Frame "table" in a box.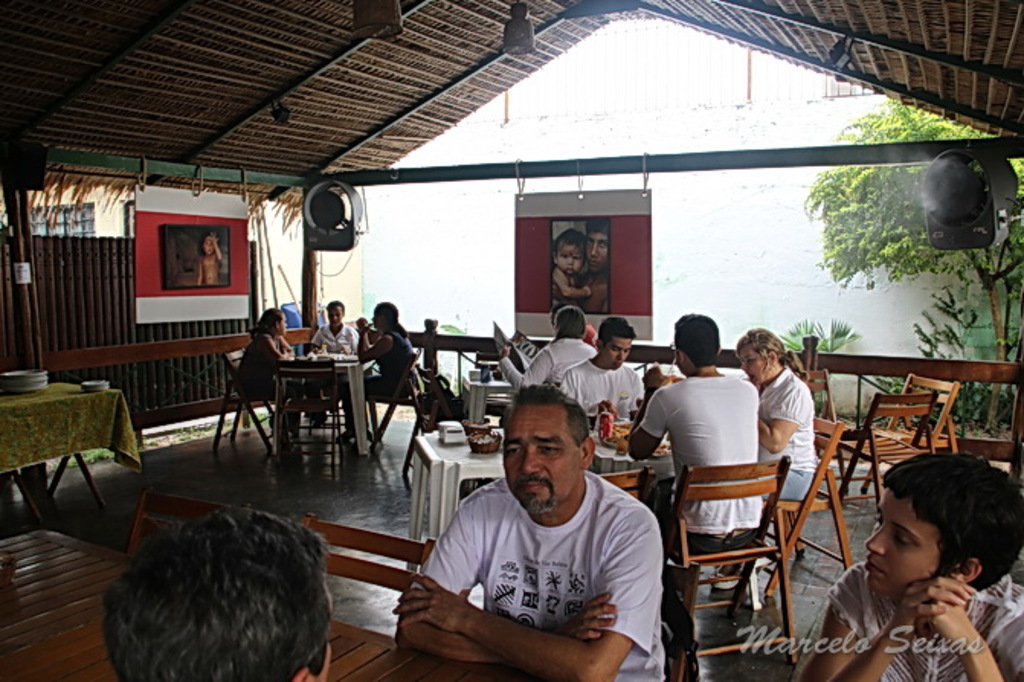
bbox(462, 378, 516, 423).
